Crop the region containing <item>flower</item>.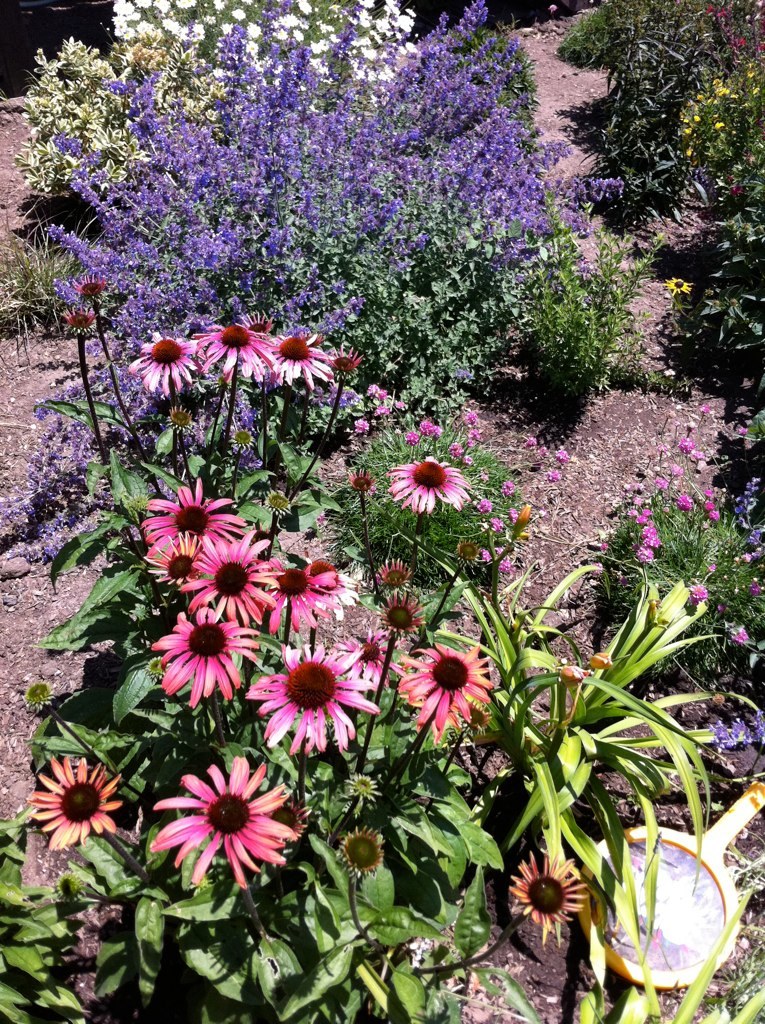
Crop region: rect(663, 280, 693, 294).
